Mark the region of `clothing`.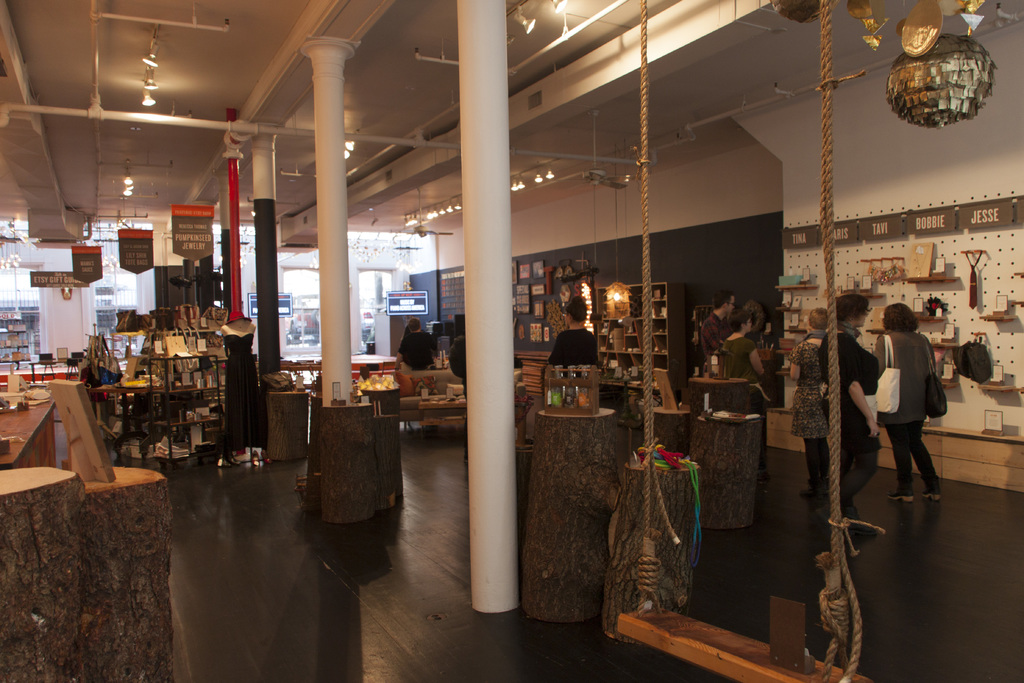
Region: (x1=699, y1=315, x2=726, y2=367).
